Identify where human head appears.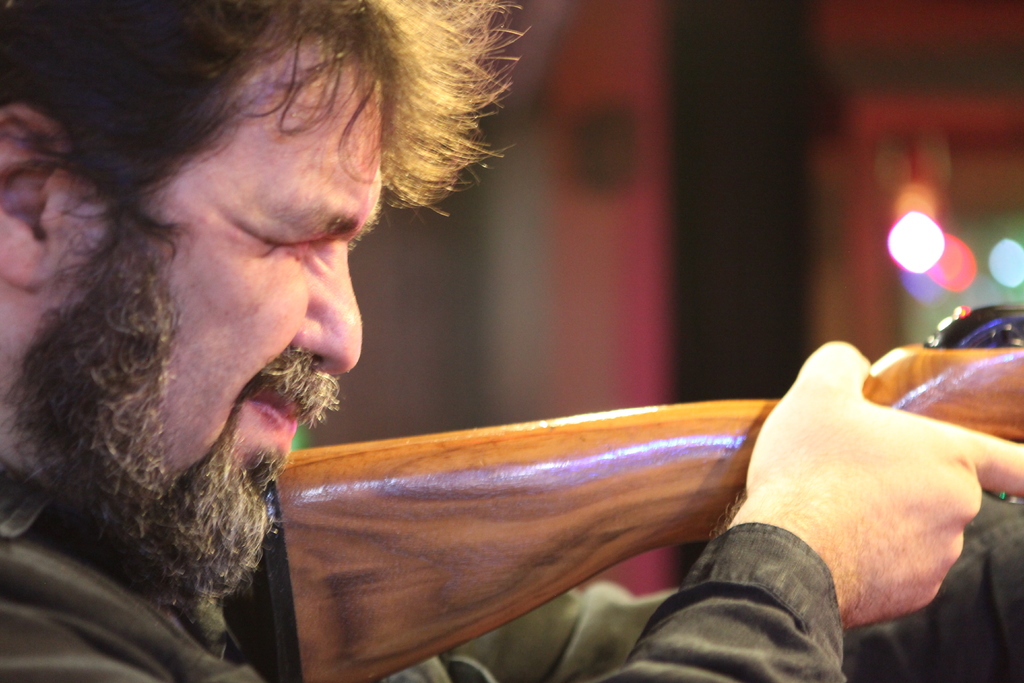
Appears at (40, 7, 454, 493).
